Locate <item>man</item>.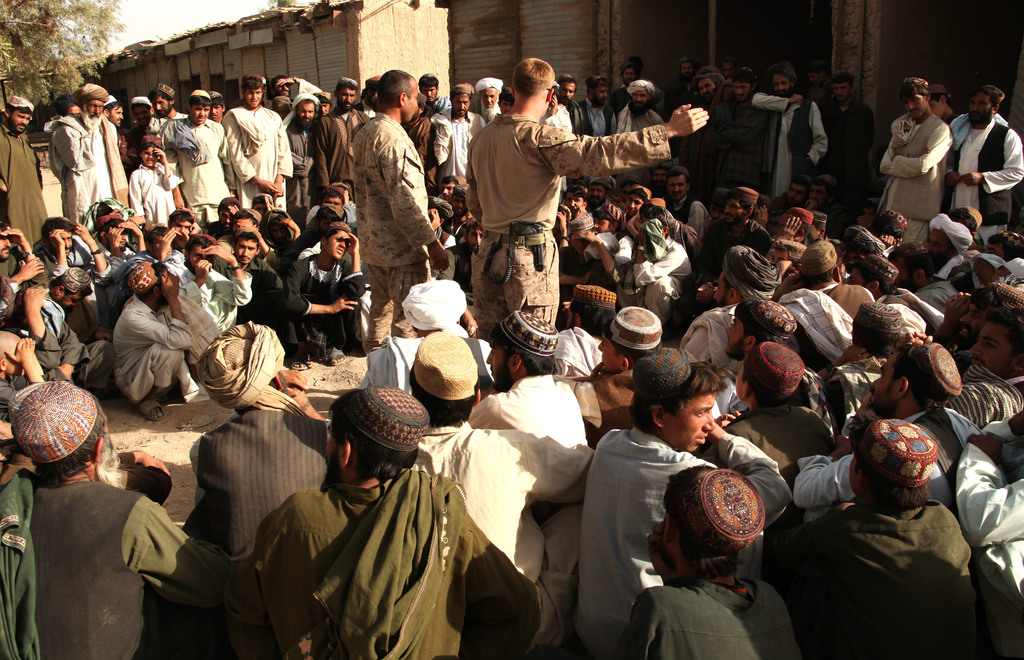
Bounding box: pyautogui.locateOnScreen(116, 247, 194, 410).
